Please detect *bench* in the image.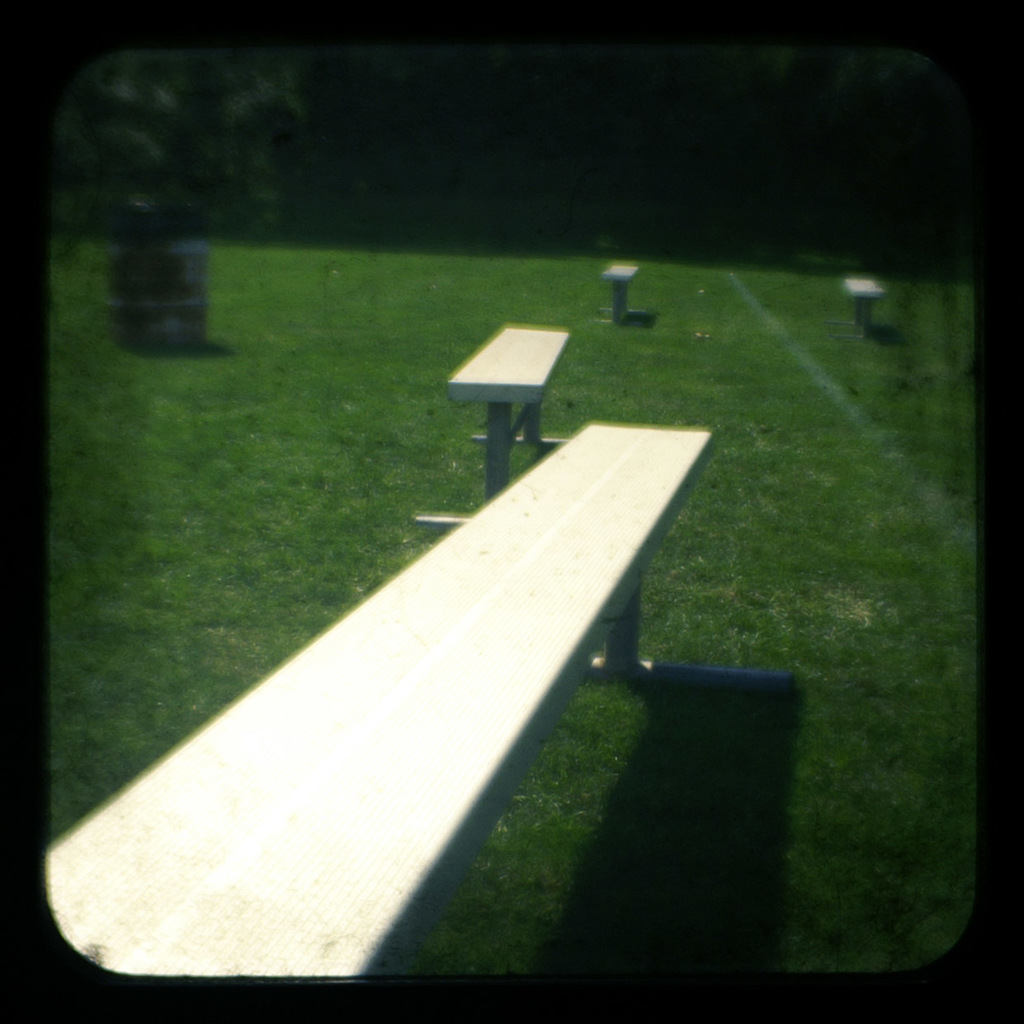
bbox=[595, 265, 642, 323].
